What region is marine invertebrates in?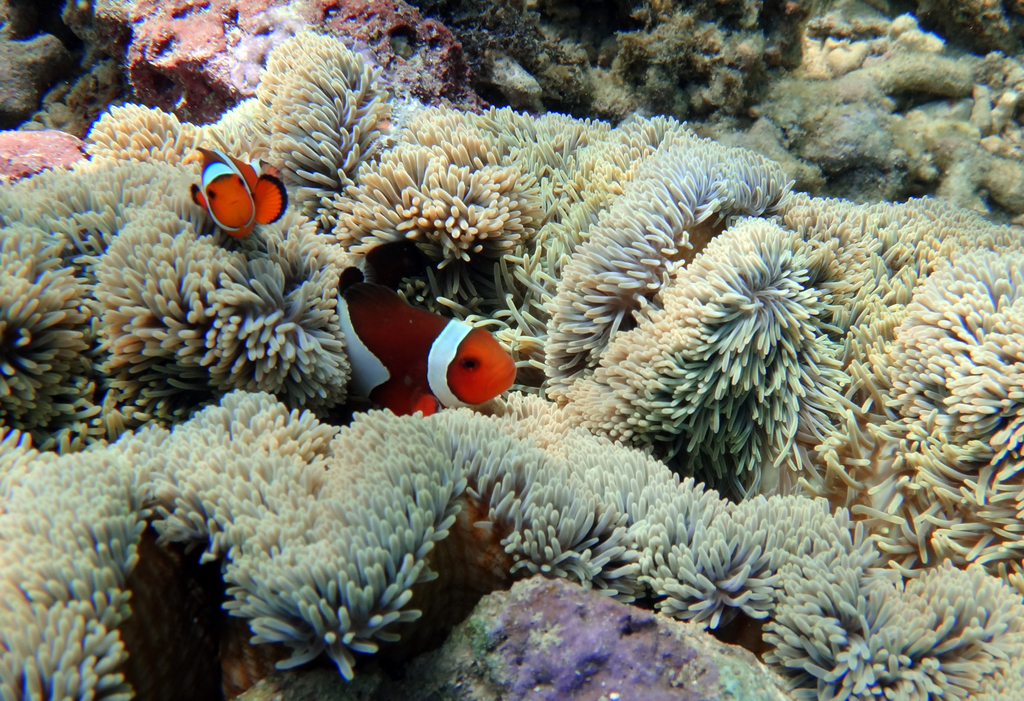
69, 107, 232, 175.
